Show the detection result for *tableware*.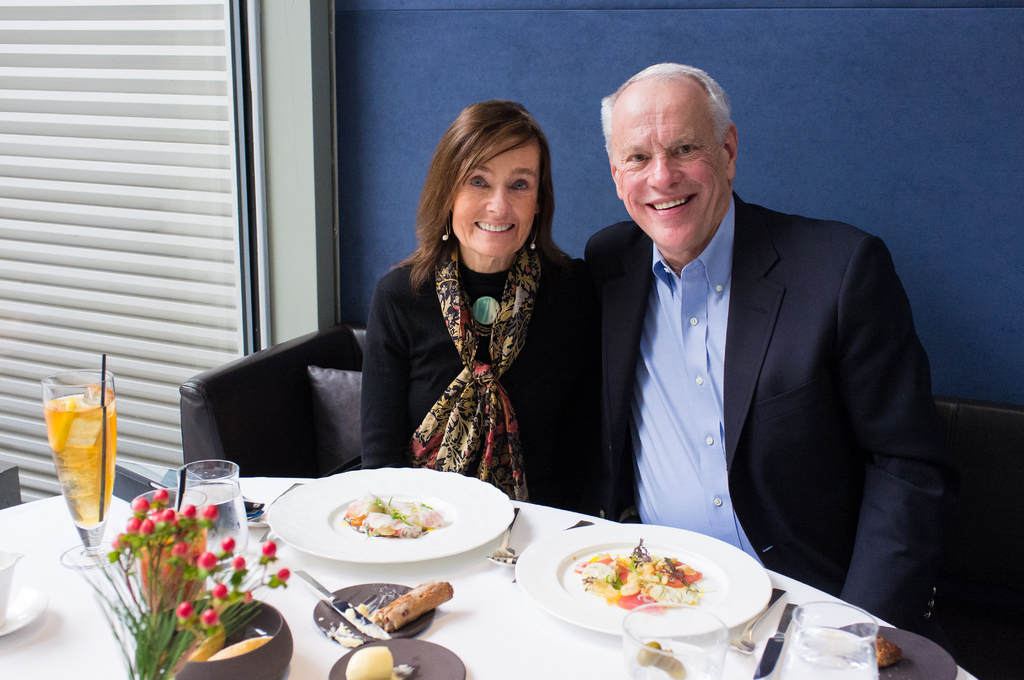
bbox(129, 489, 211, 517).
